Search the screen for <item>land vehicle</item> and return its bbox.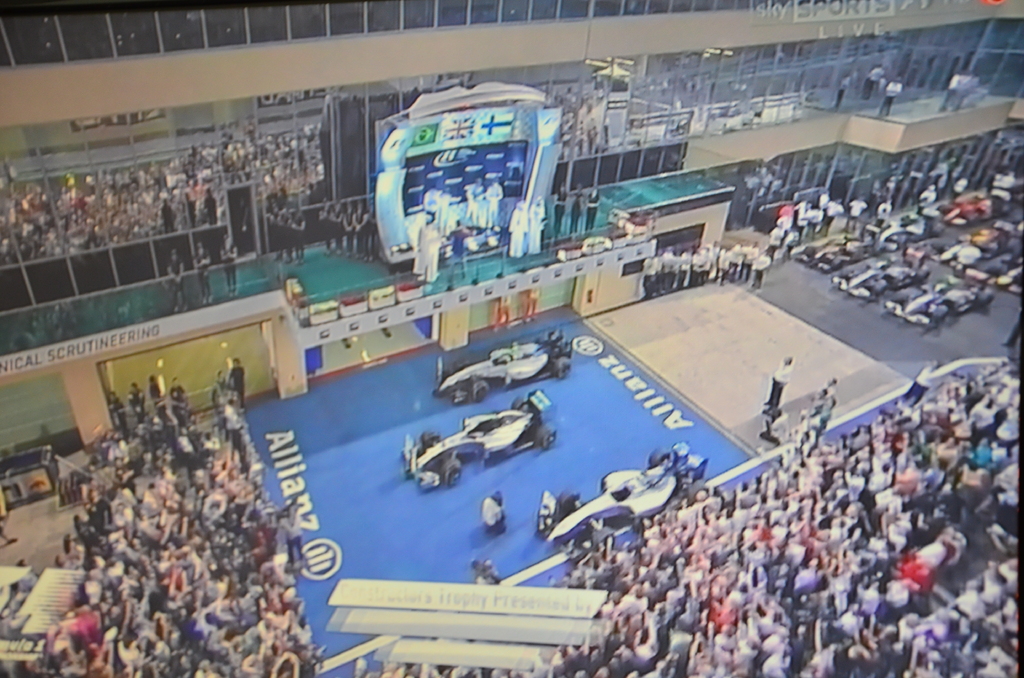
Found: {"x1": 876, "y1": 200, "x2": 945, "y2": 247}.
